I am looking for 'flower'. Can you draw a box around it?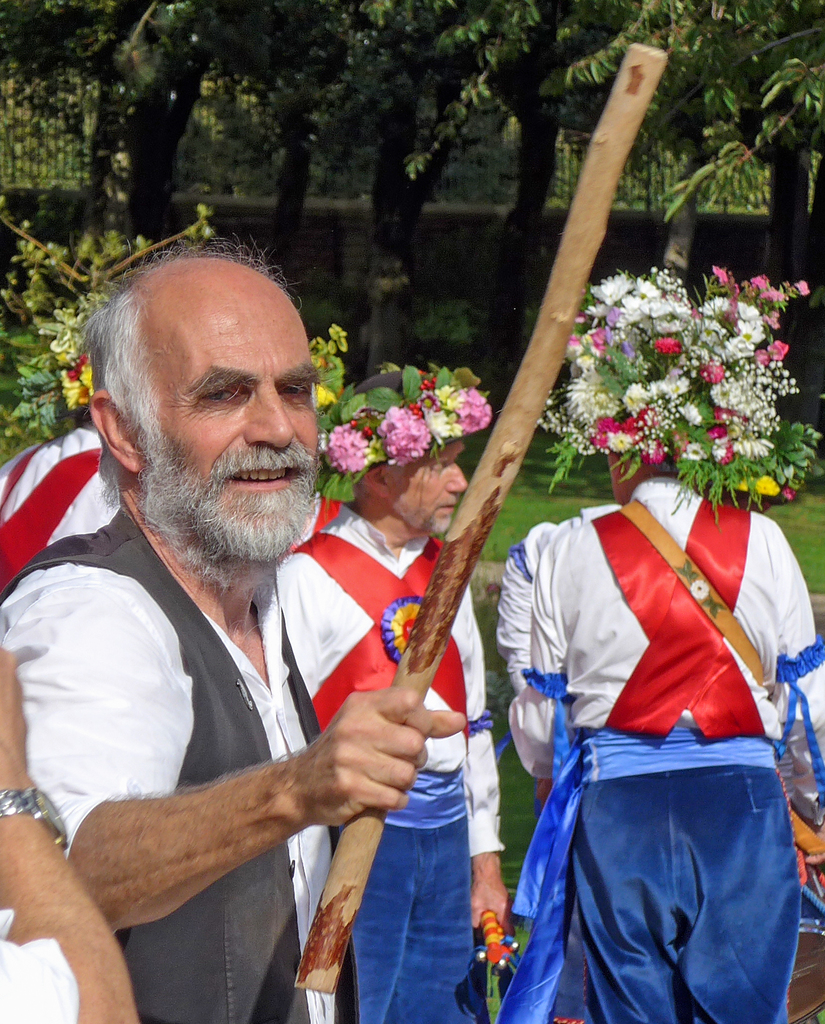
Sure, the bounding box is (left=793, top=279, right=814, bottom=297).
